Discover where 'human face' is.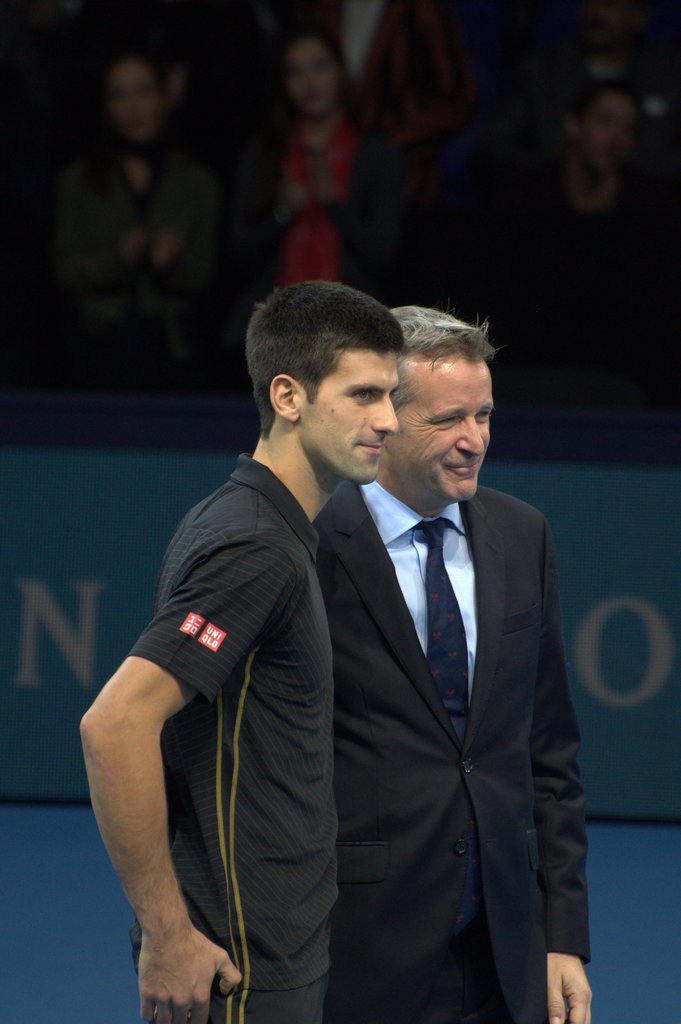
Discovered at box(396, 360, 499, 512).
